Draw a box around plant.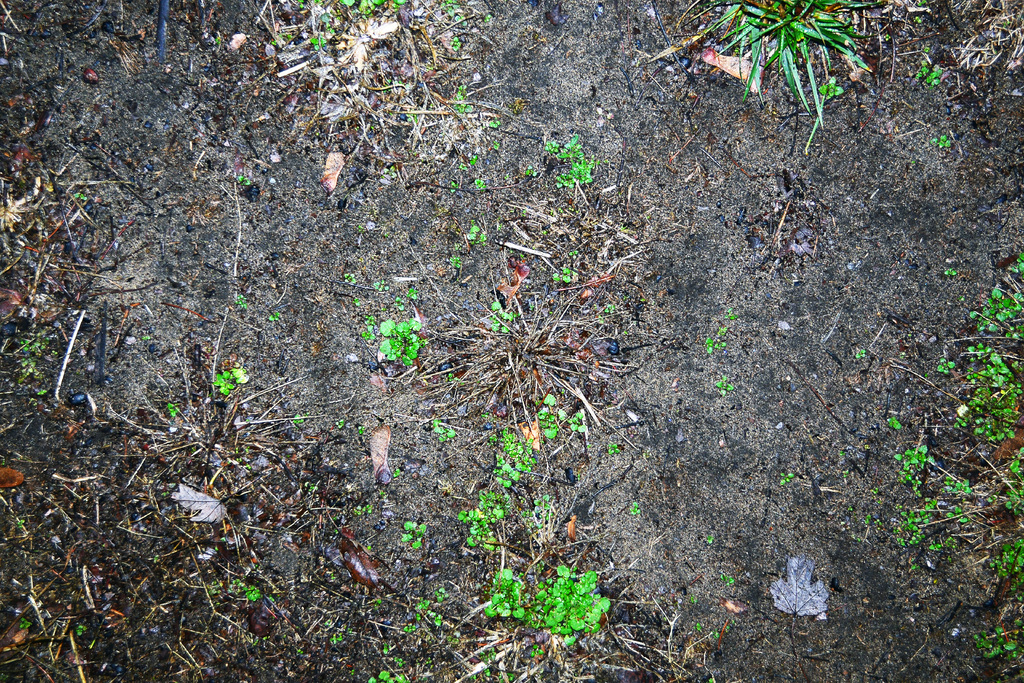
(228, 581, 261, 602).
